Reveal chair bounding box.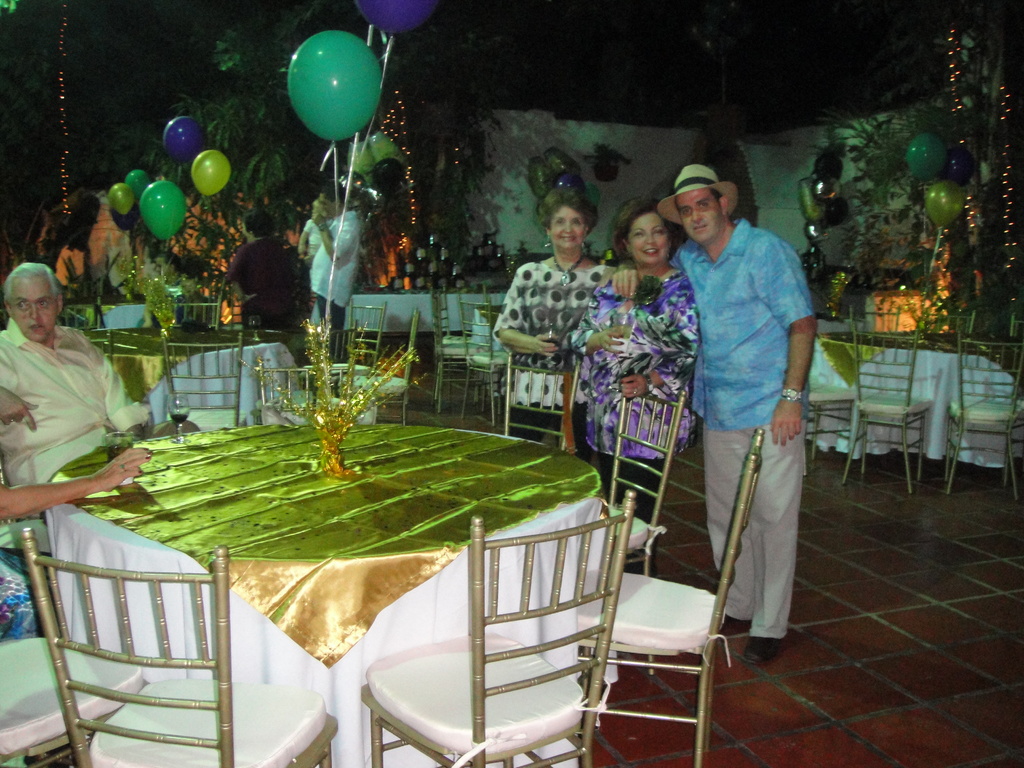
Revealed: region(429, 289, 484, 411).
